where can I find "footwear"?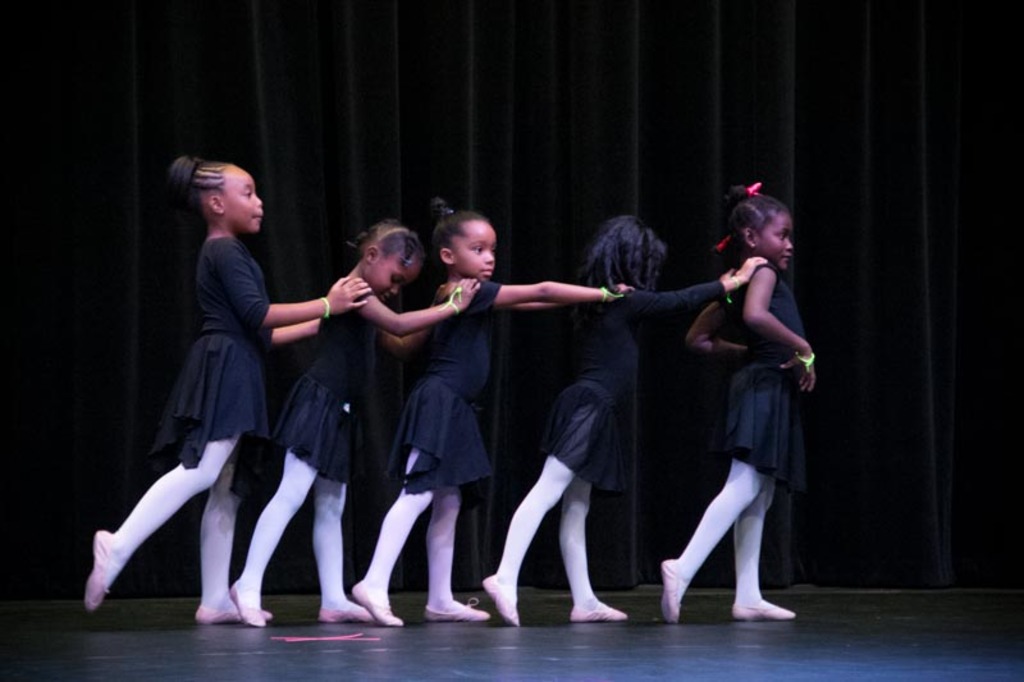
You can find it at {"left": 355, "top": 581, "right": 402, "bottom": 627}.
